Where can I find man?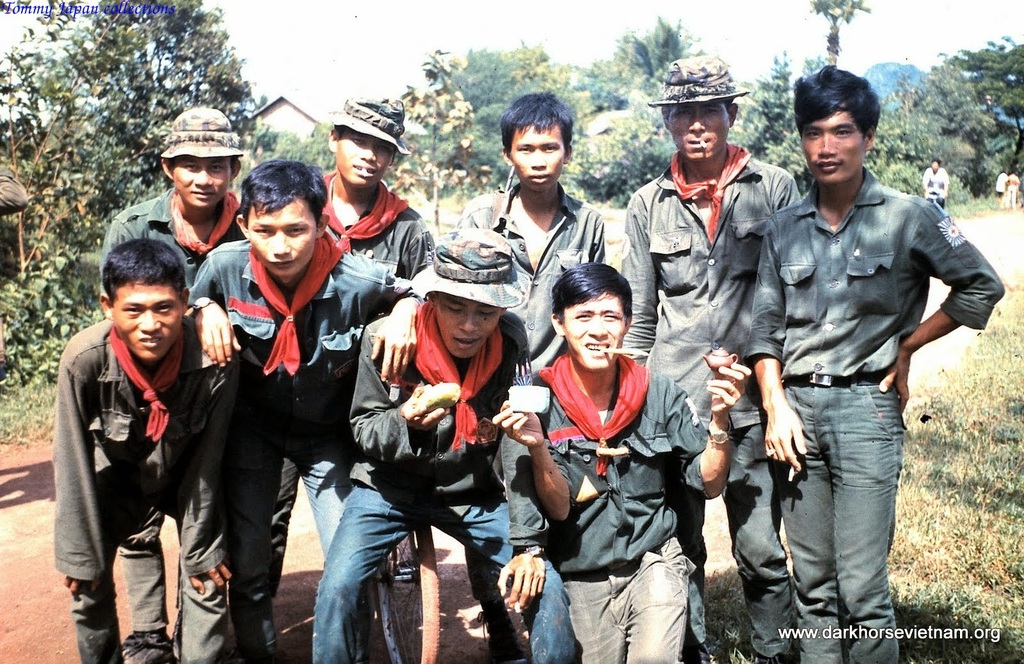
You can find it at x1=54 y1=230 x2=243 y2=663.
